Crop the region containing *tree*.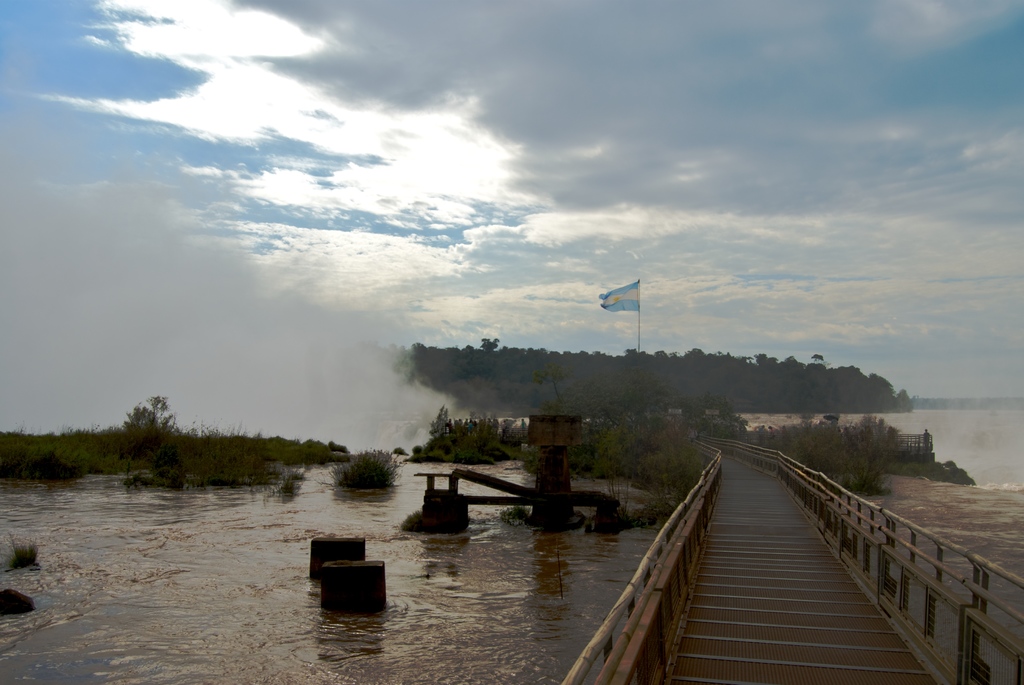
Crop region: bbox(99, 392, 174, 484).
